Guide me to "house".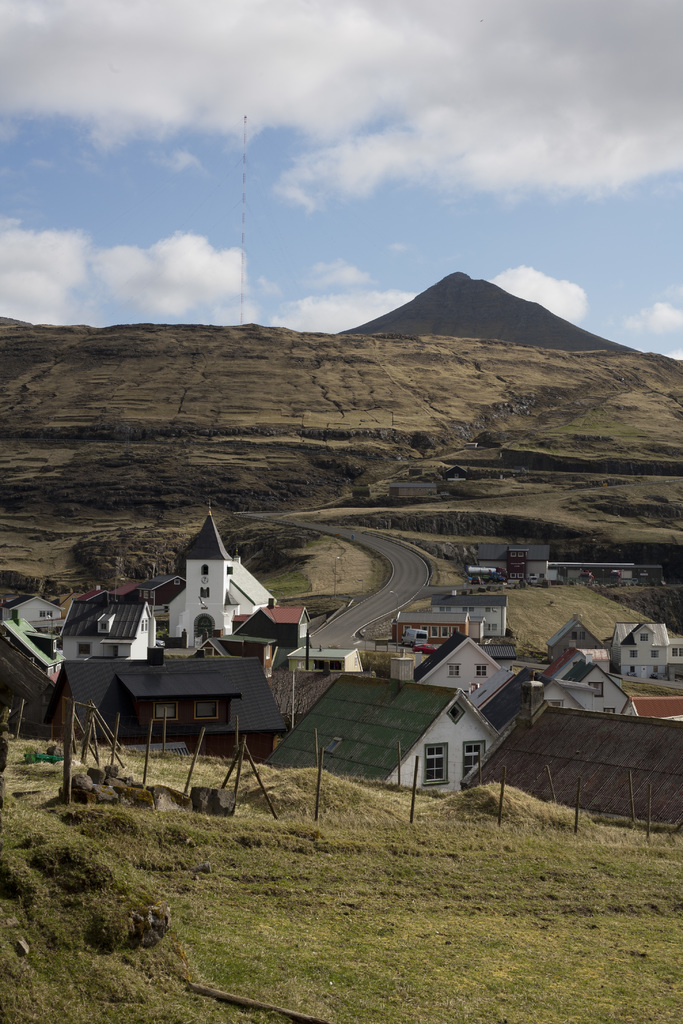
Guidance: 430/591/502/634.
